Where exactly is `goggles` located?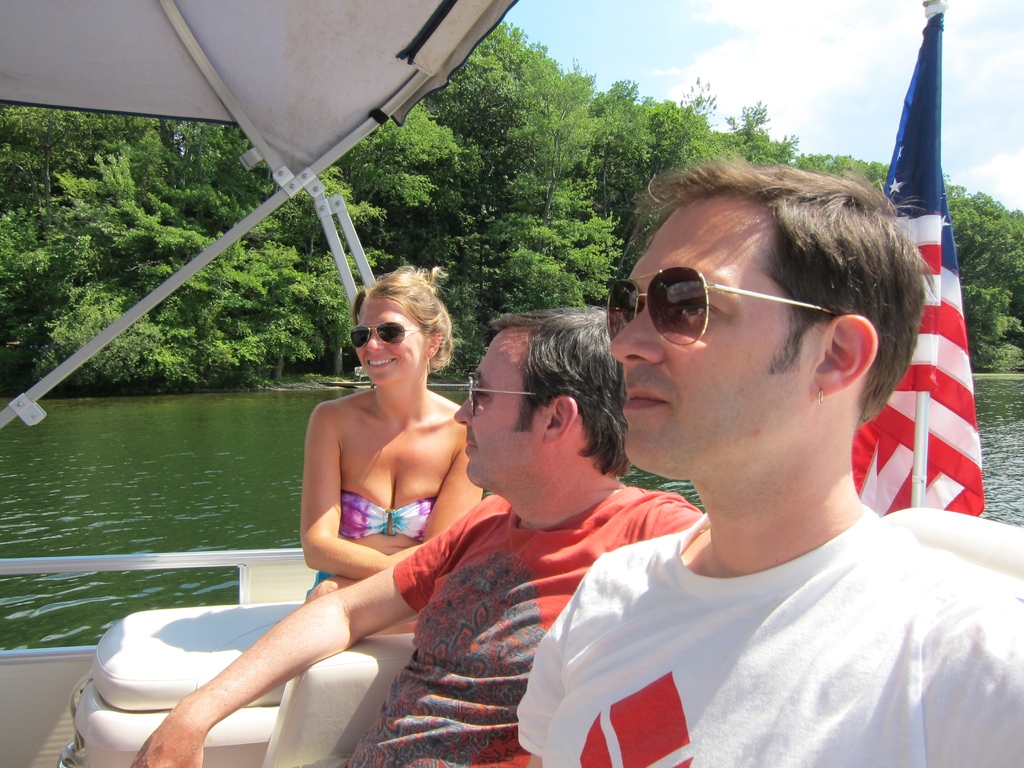
Its bounding box is bbox=[613, 255, 816, 351].
